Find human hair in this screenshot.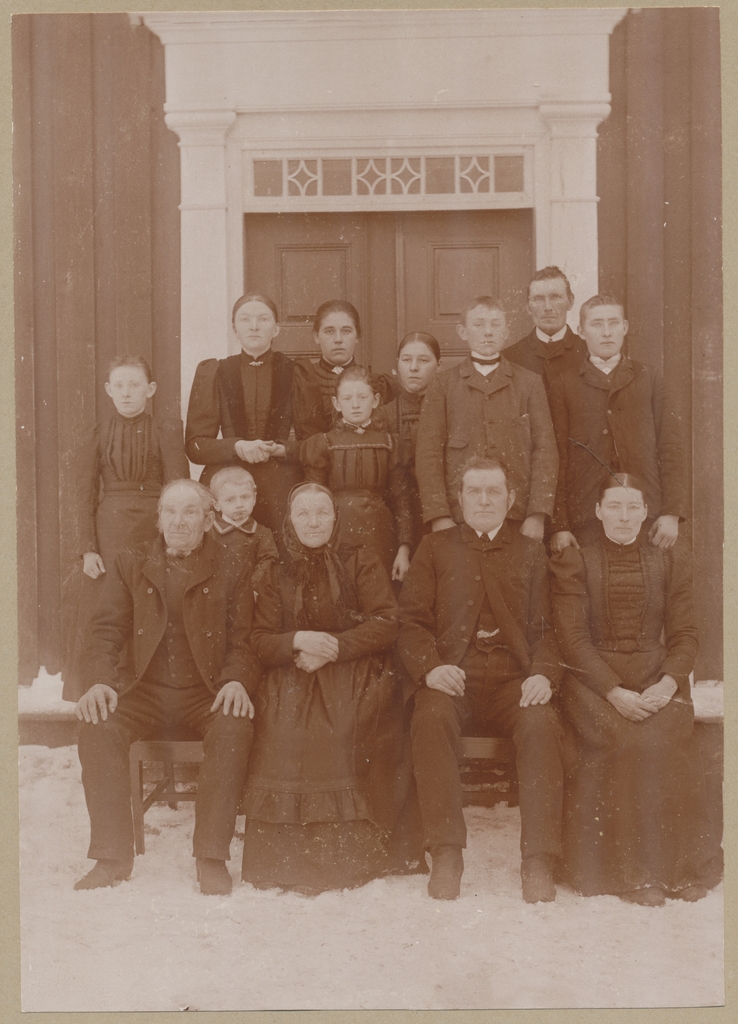
The bounding box for human hair is <region>458, 457, 514, 513</region>.
